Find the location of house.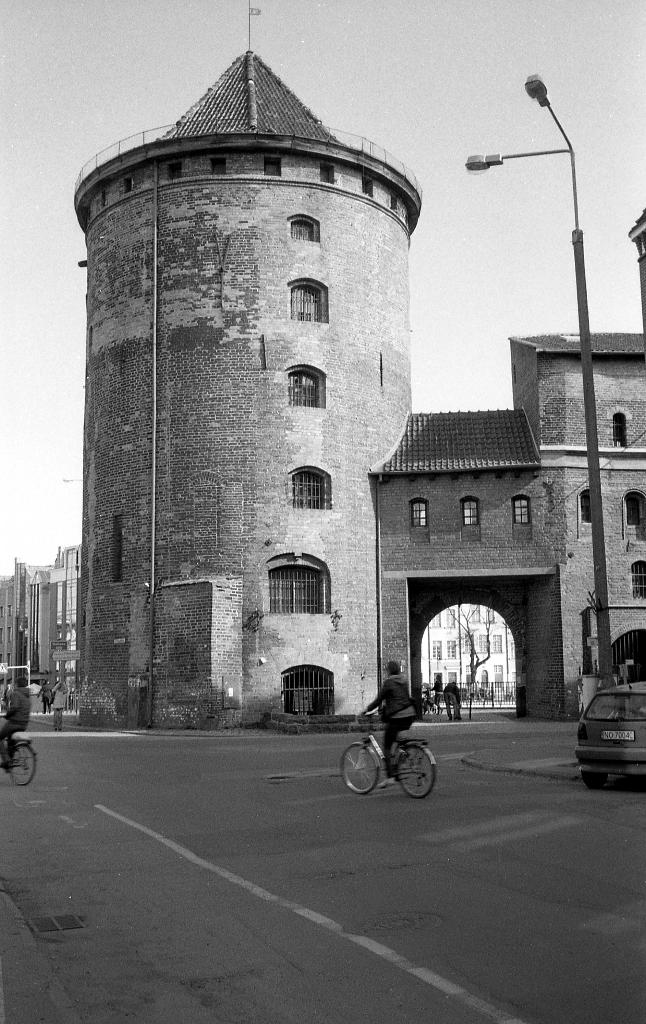
Location: 54:90:596:764.
